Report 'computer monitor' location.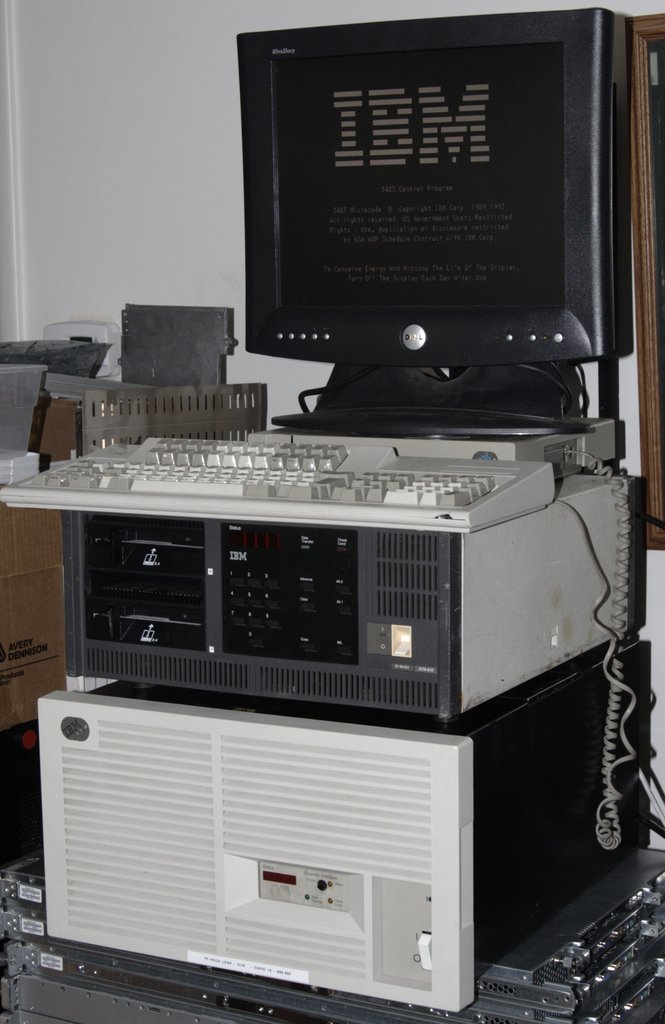
Report: [left=234, top=6, right=634, bottom=379].
